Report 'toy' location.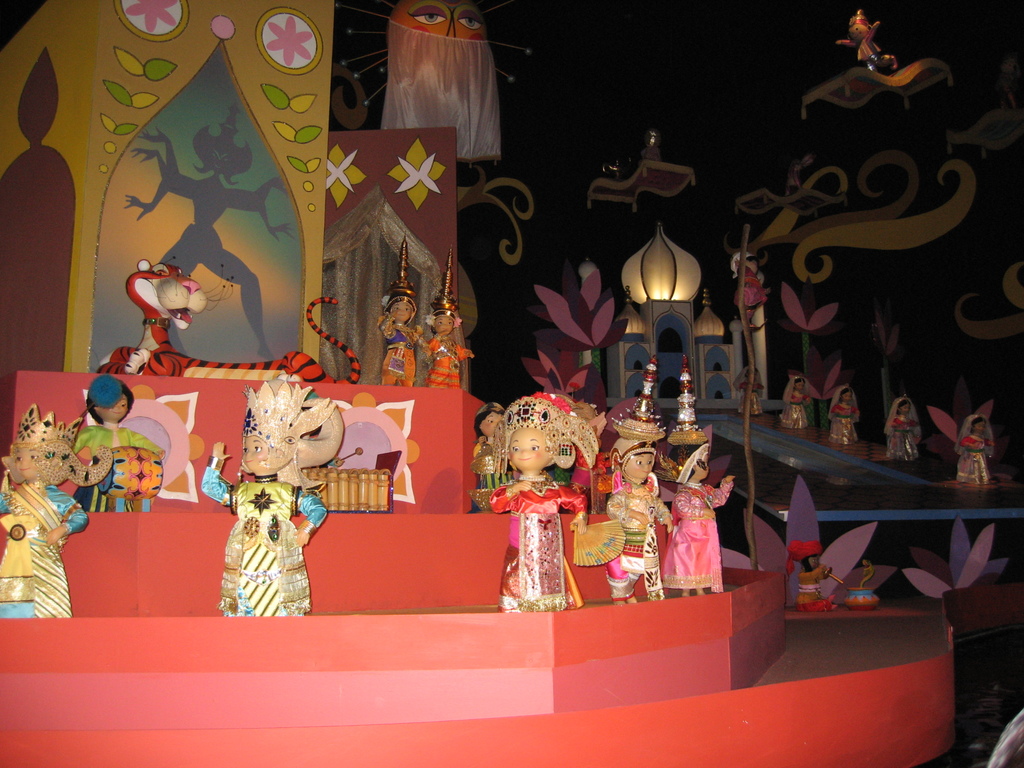
Report: 200:380:326:620.
